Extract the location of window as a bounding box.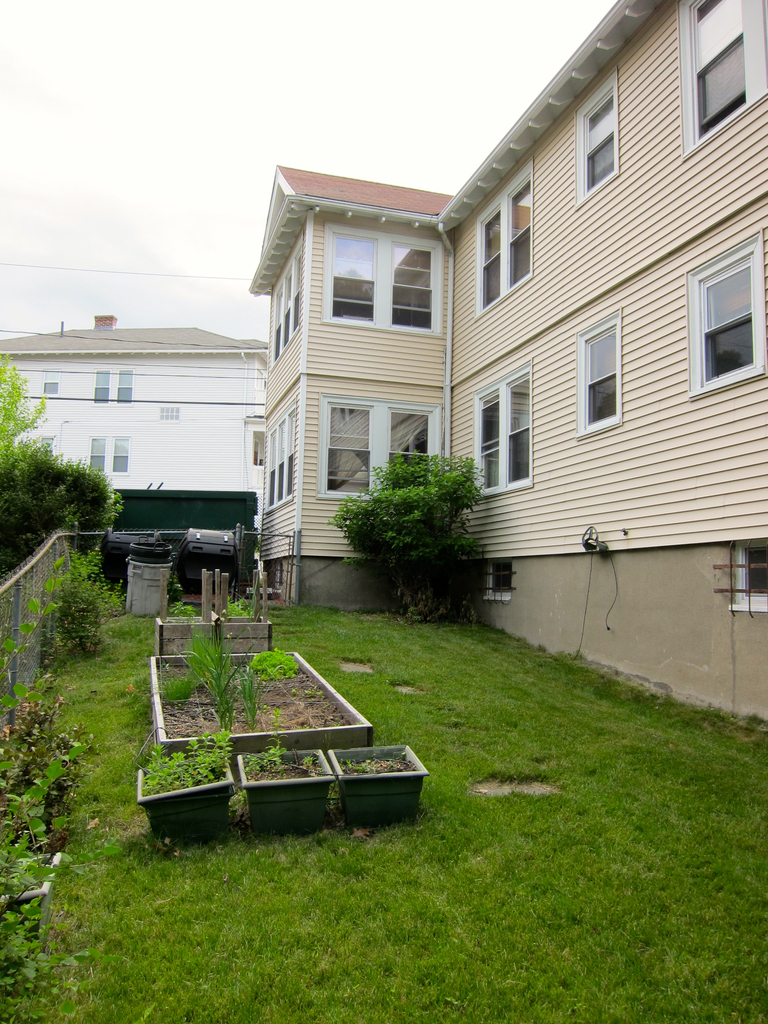
[322,228,444,330].
